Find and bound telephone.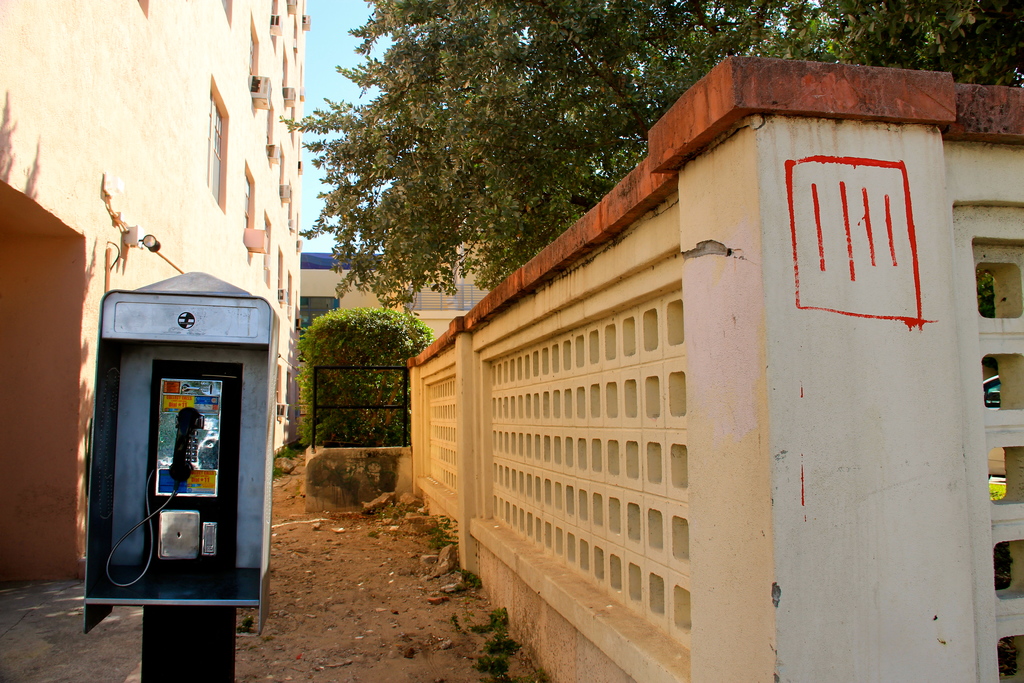
Bound: x1=103 y1=383 x2=230 y2=587.
